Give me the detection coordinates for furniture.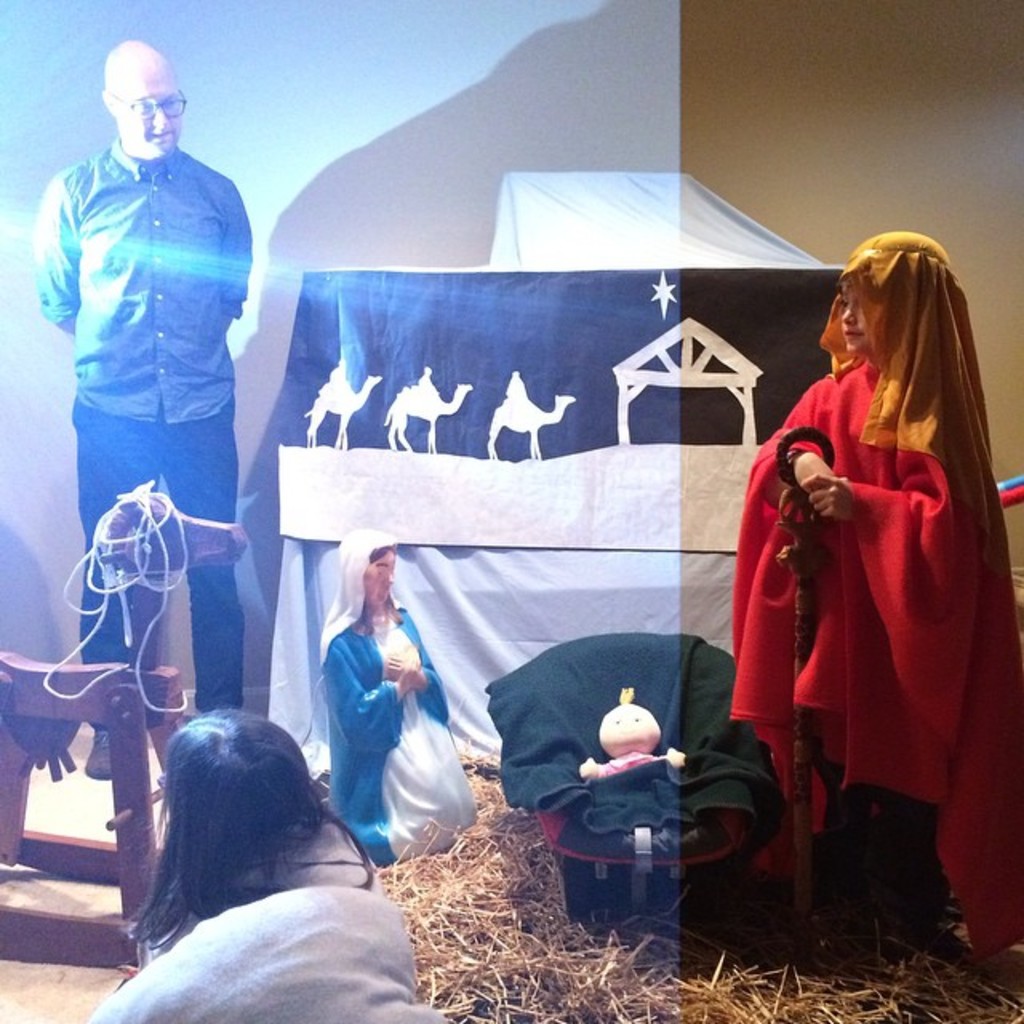
485, 635, 778, 930.
